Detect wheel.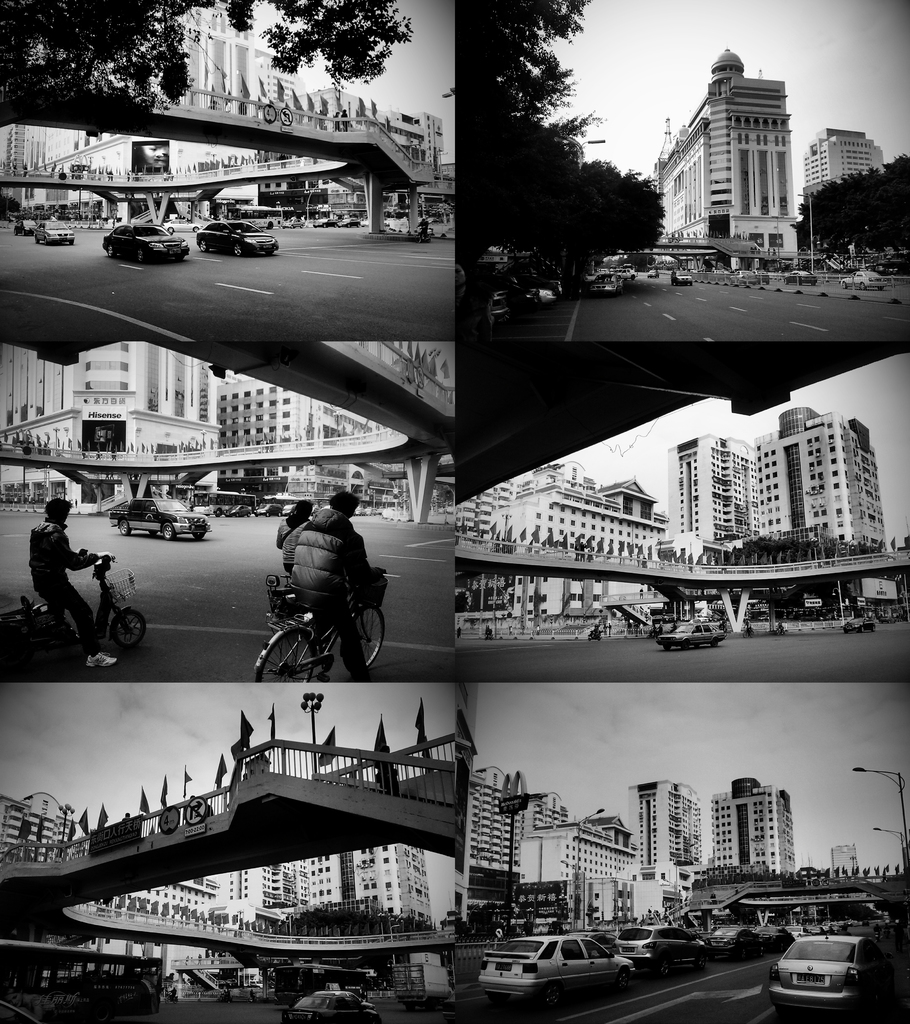
Detected at bbox=(257, 630, 317, 684).
